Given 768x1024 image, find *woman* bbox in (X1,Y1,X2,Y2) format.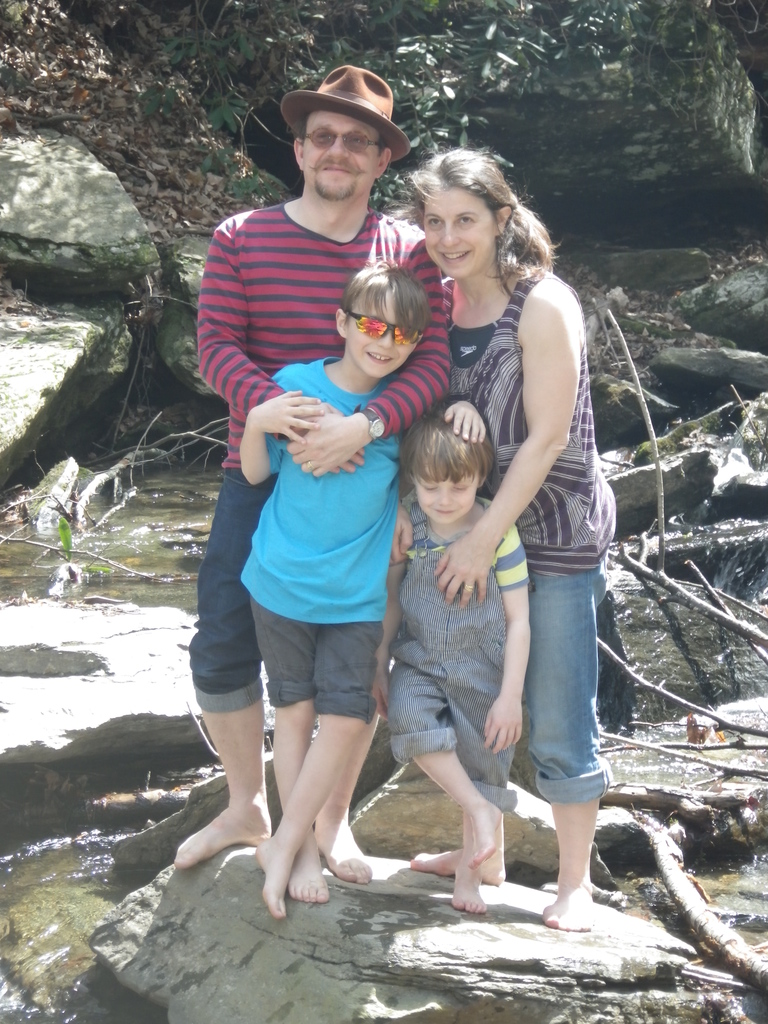
(400,145,611,936).
